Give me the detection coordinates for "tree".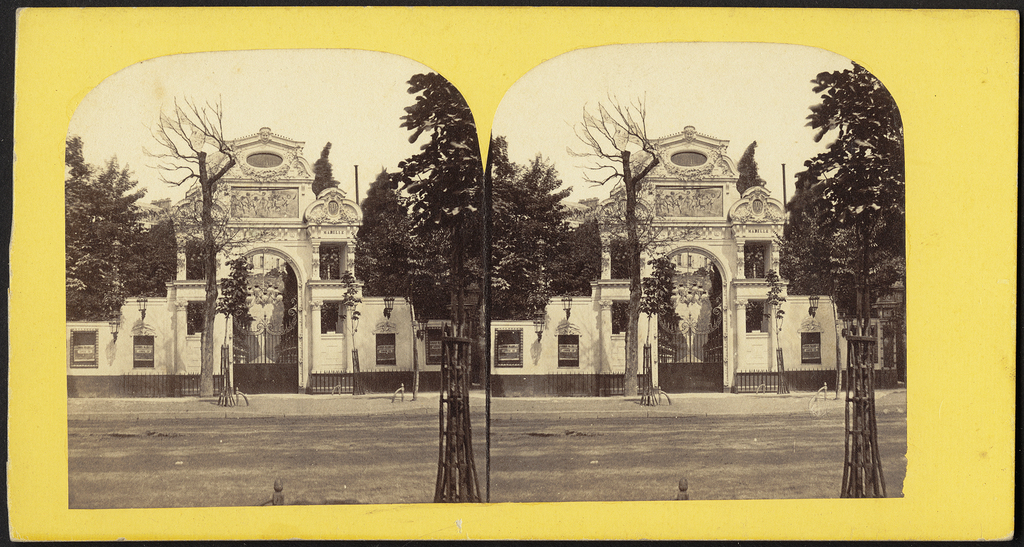
[634,247,676,415].
